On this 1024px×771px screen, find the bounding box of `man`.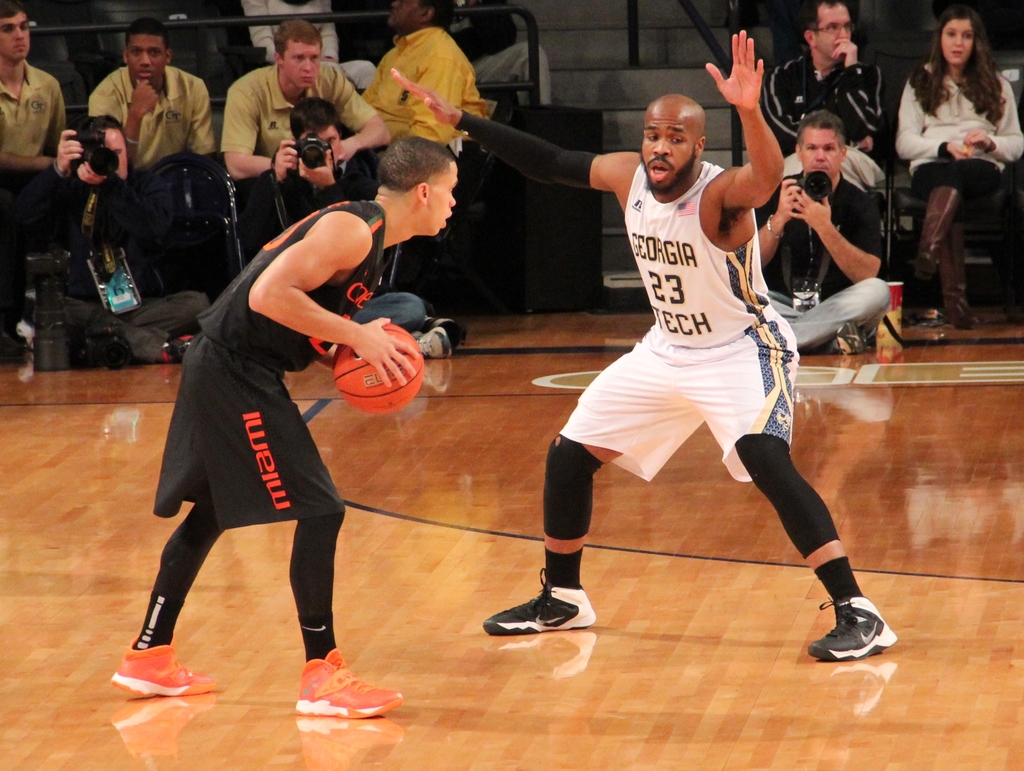
Bounding box: (358, 0, 499, 149).
